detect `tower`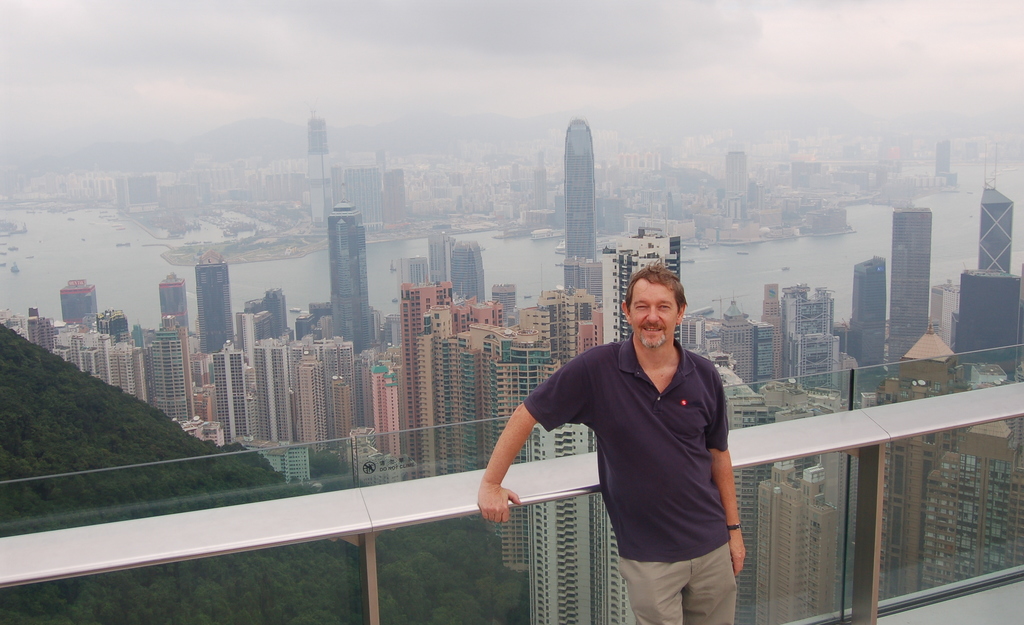
Rect(751, 318, 778, 389)
